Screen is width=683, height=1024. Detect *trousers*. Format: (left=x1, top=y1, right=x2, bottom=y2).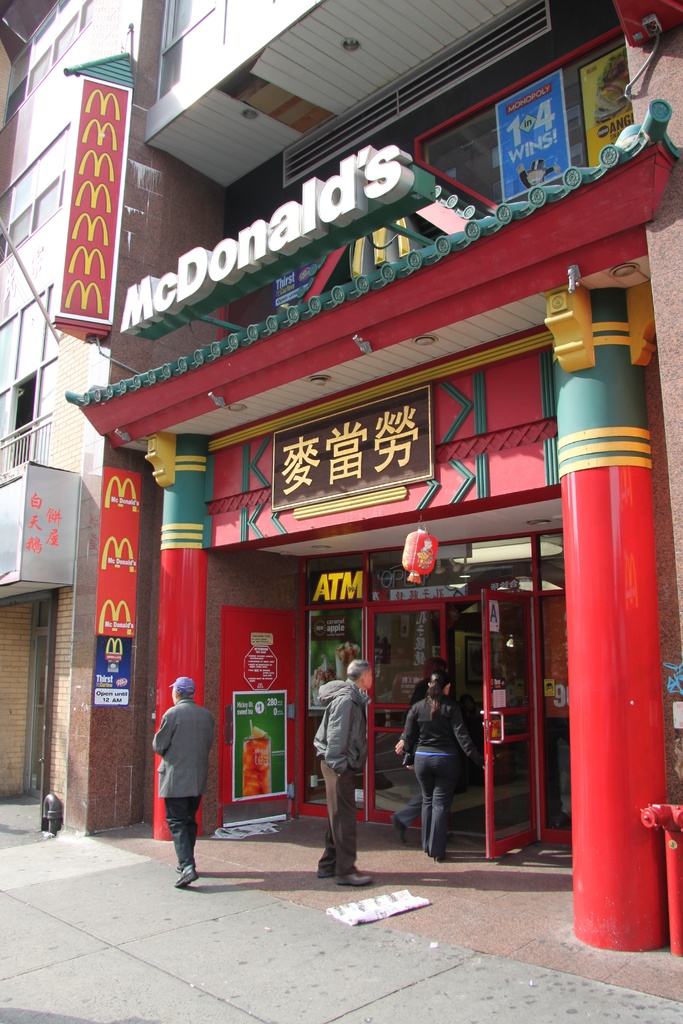
(left=411, top=751, right=453, bottom=856).
